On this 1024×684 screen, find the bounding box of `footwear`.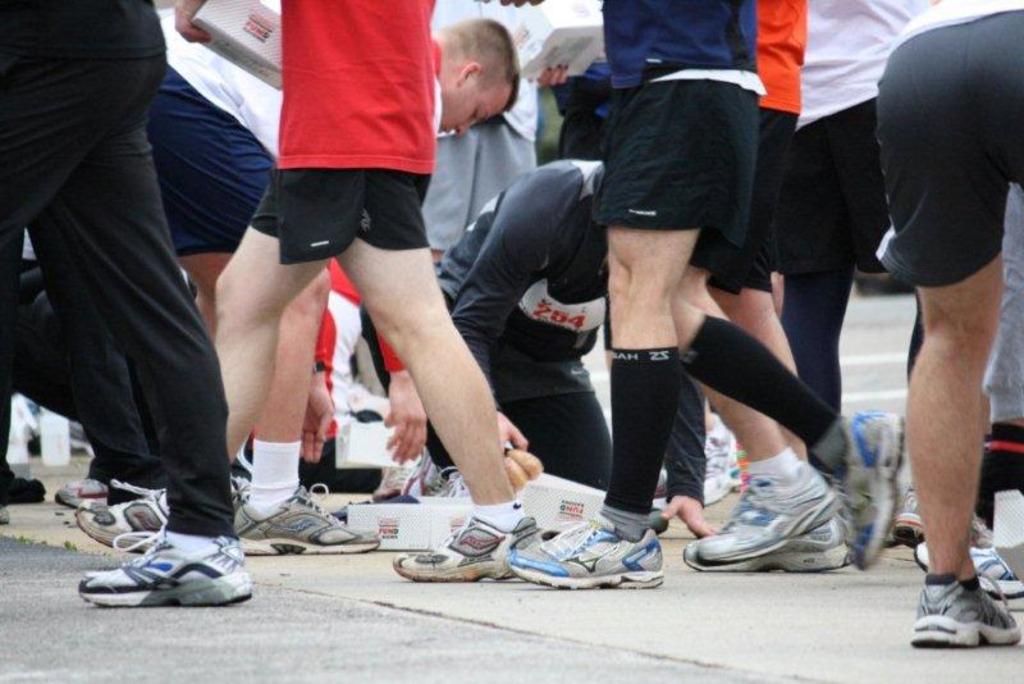
Bounding box: {"left": 236, "top": 493, "right": 385, "bottom": 557}.
